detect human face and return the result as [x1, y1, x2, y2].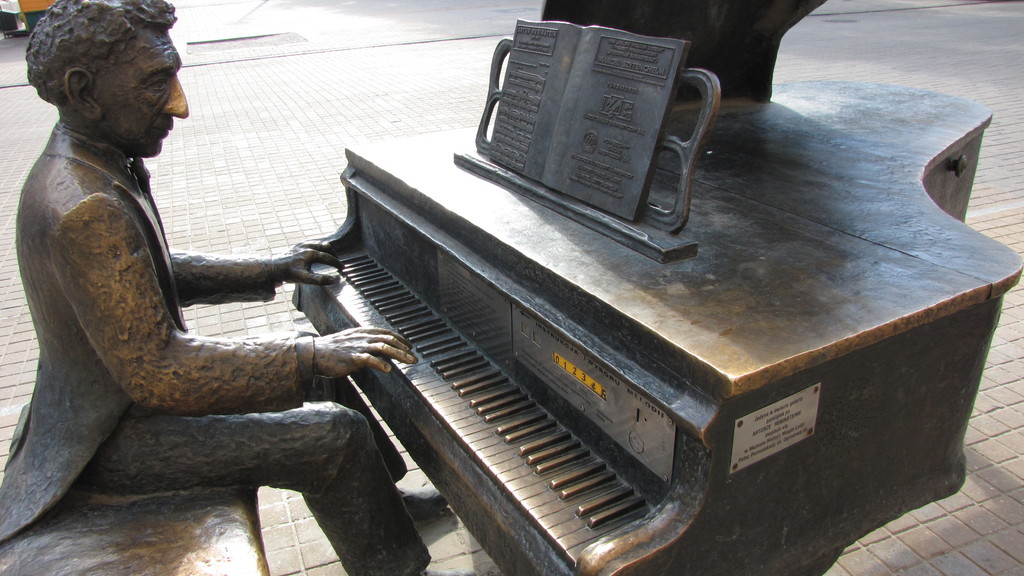
[106, 23, 189, 153].
